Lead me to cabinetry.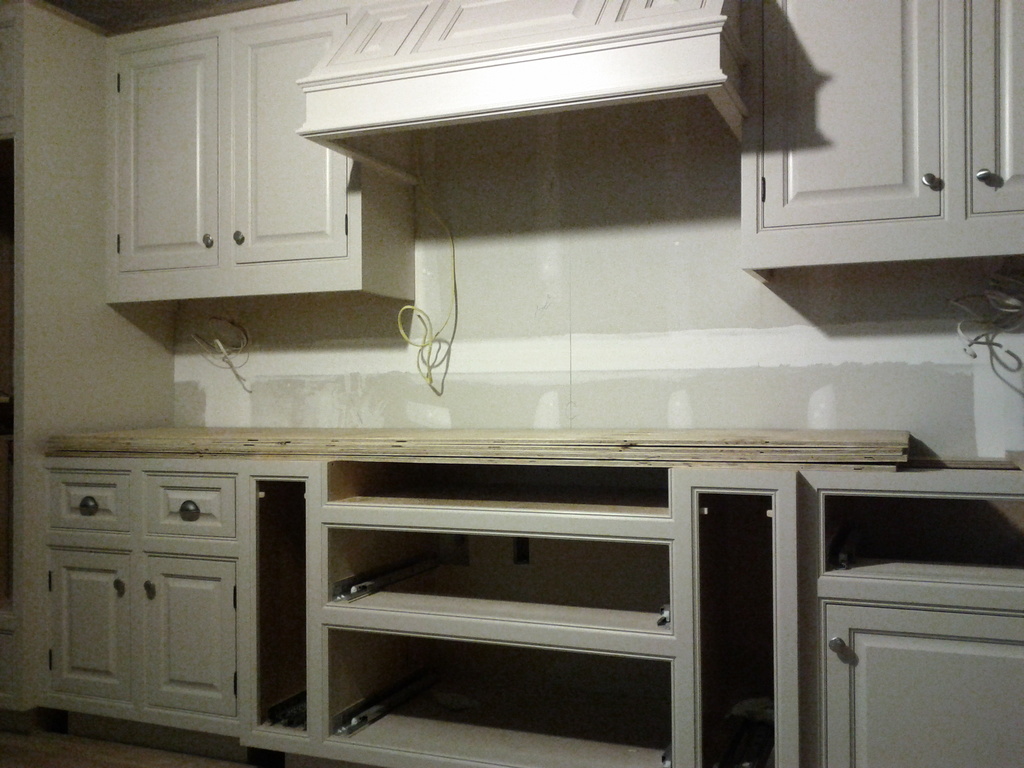
Lead to bbox(84, 0, 1023, 338).
